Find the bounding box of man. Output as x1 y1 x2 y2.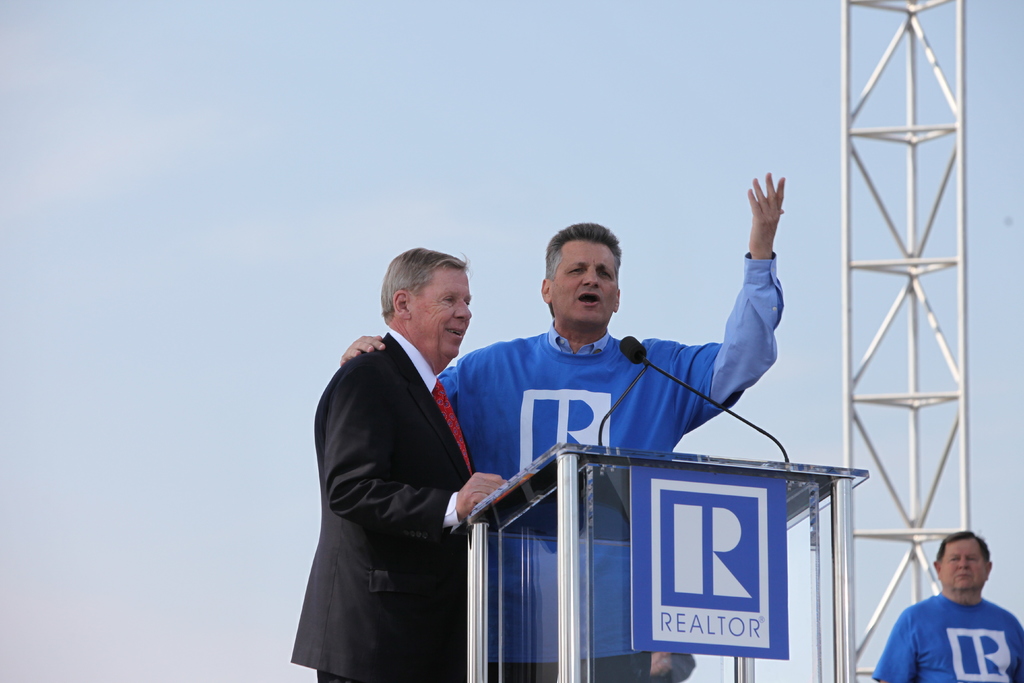
872 529 1022 682.
